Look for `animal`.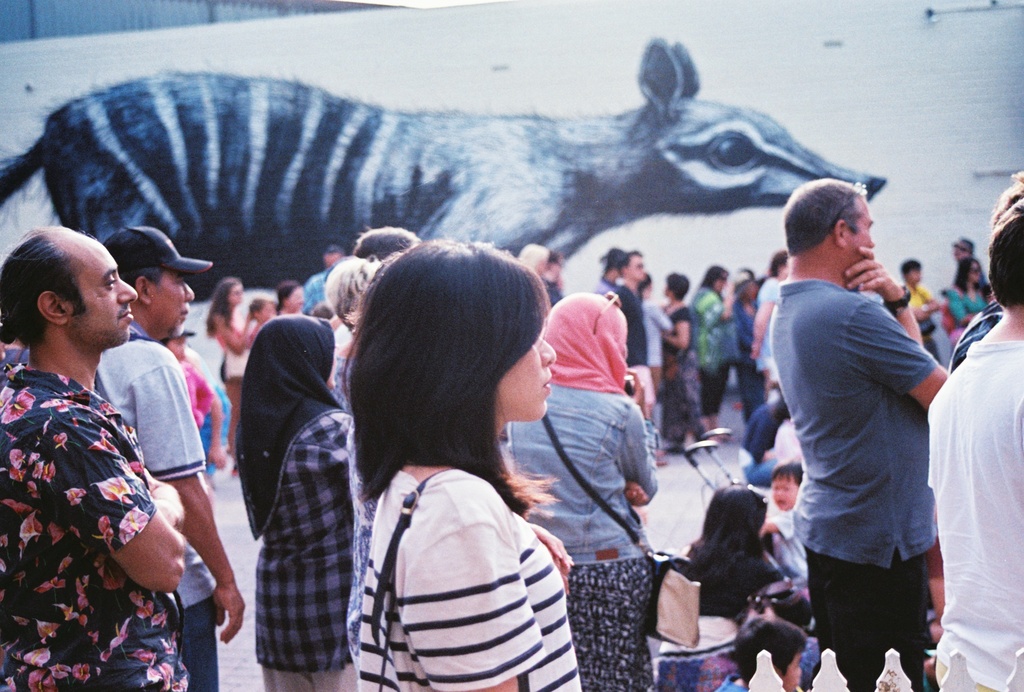
Found: bbox=(0, 35, 885, 311).
